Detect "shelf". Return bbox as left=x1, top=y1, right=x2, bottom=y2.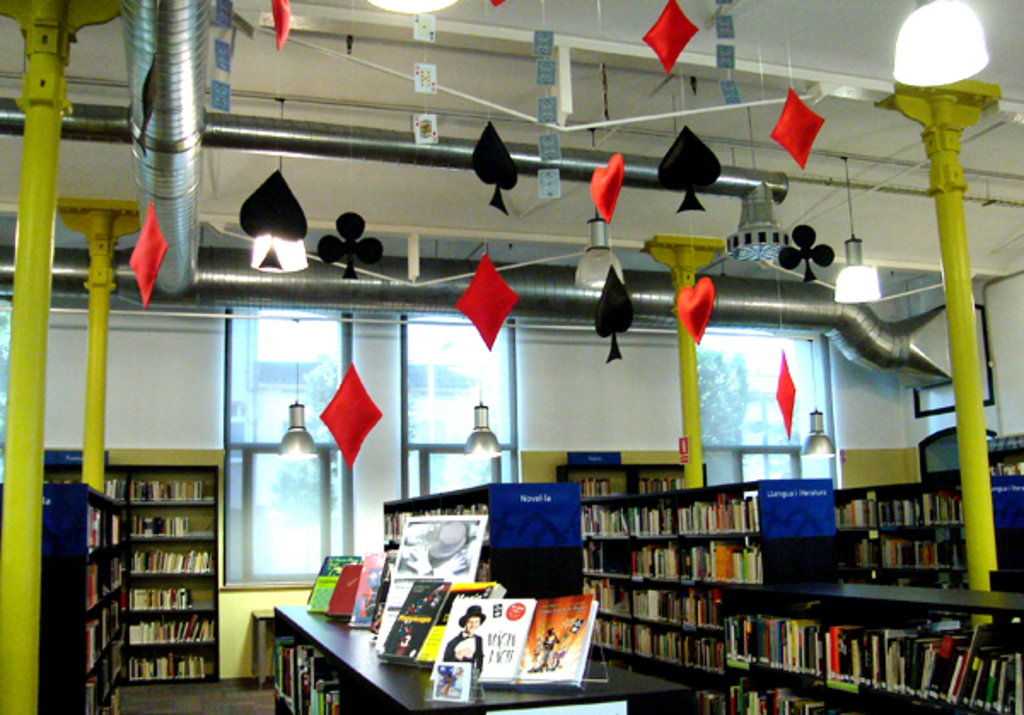
left=128, top=573, right=224, bottom=613.
